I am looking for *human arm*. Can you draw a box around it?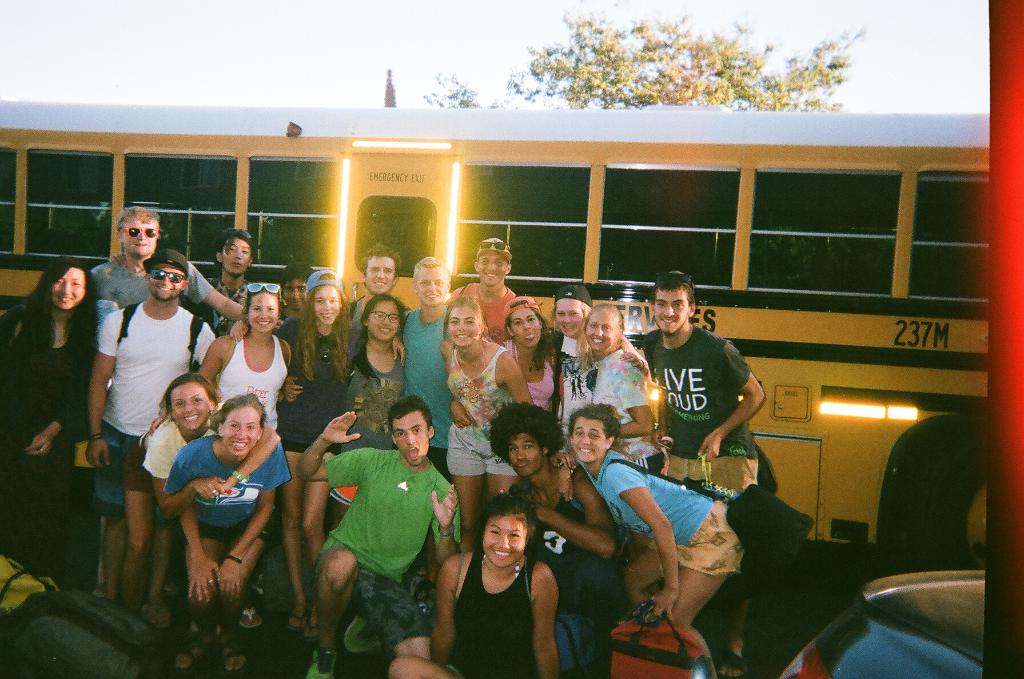
Sure, the bounding box is bbox(426, 544, 472, 673).
